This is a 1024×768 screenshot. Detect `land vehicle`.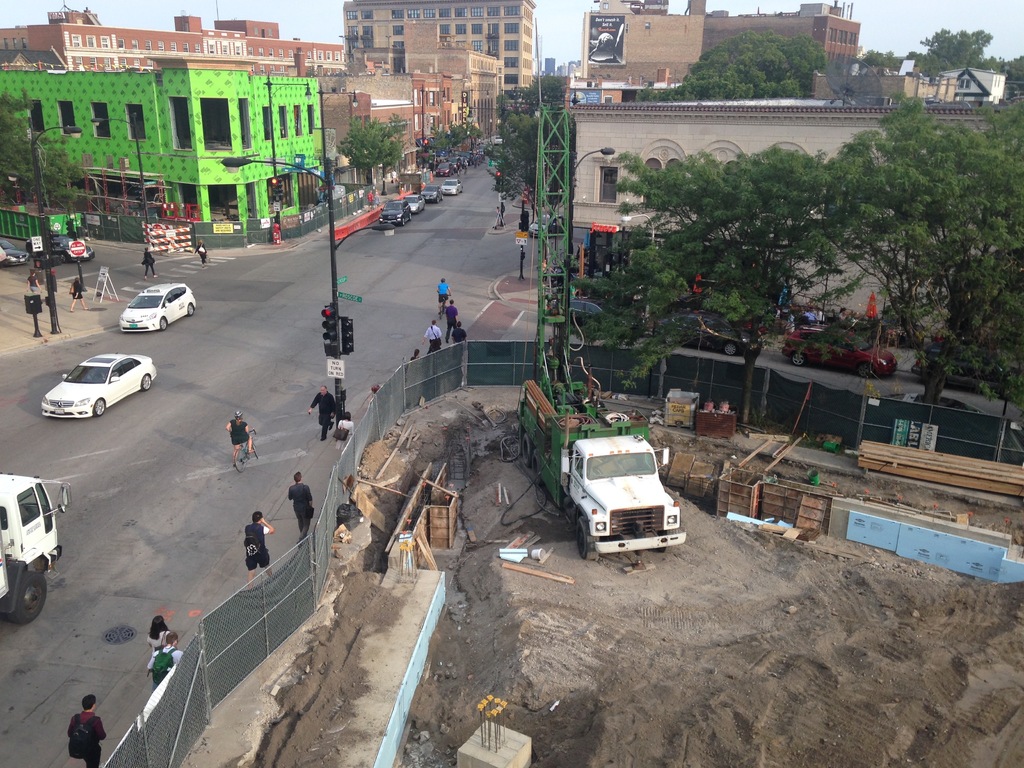
BBox(653, 312, 764, 358).
